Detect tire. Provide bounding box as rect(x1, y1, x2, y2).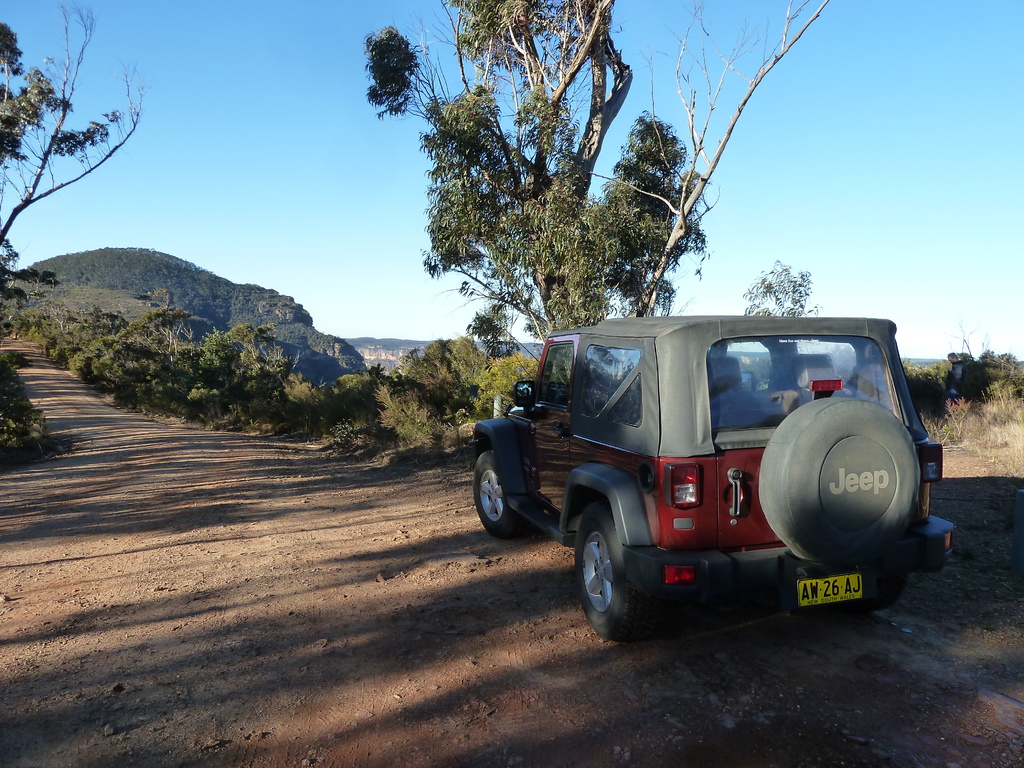
rect(864, 568, 908, 611).
